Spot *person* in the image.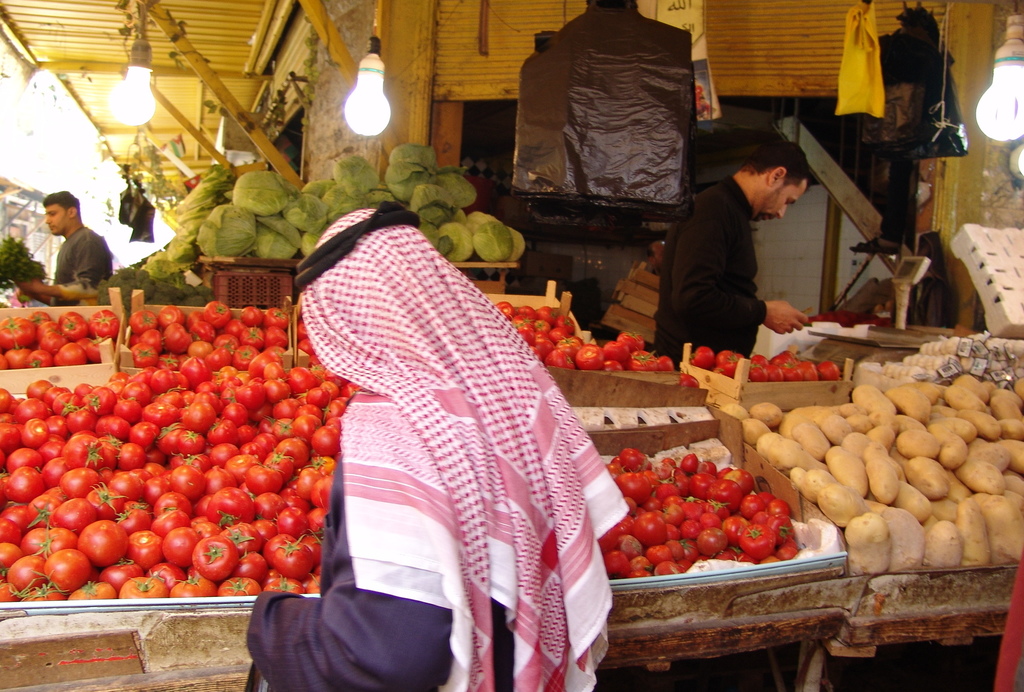
*person* found at [left=240, top=199, right=622, bottom=691].
